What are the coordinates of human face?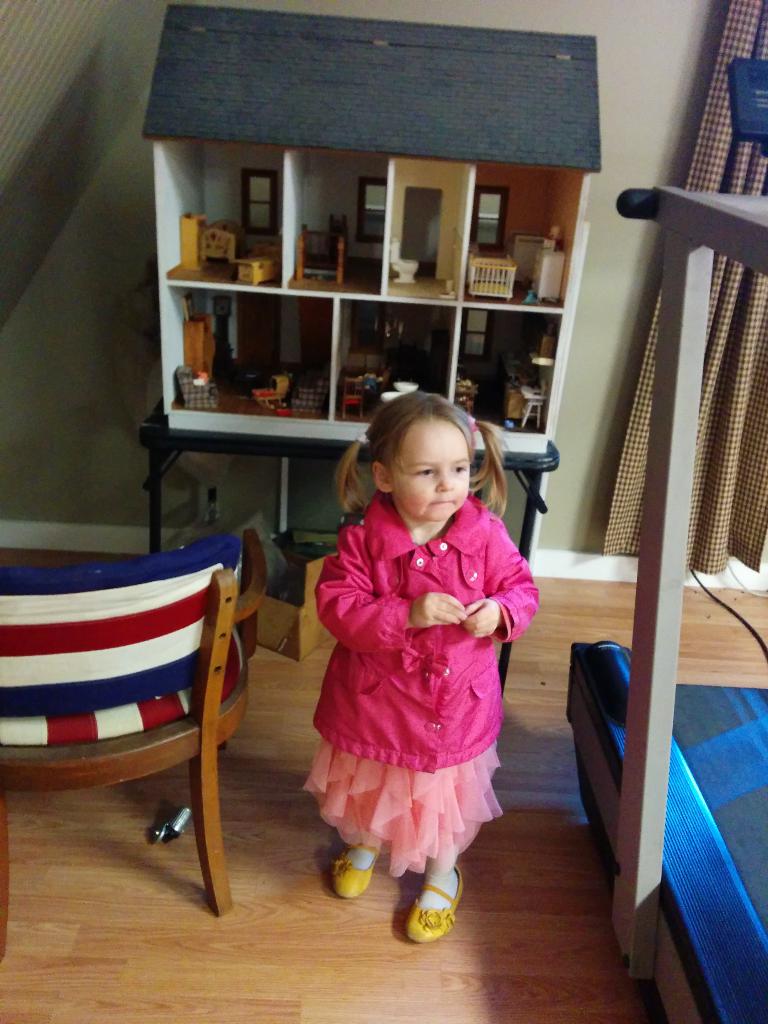
bbox=[392, 413, 470, 525].
